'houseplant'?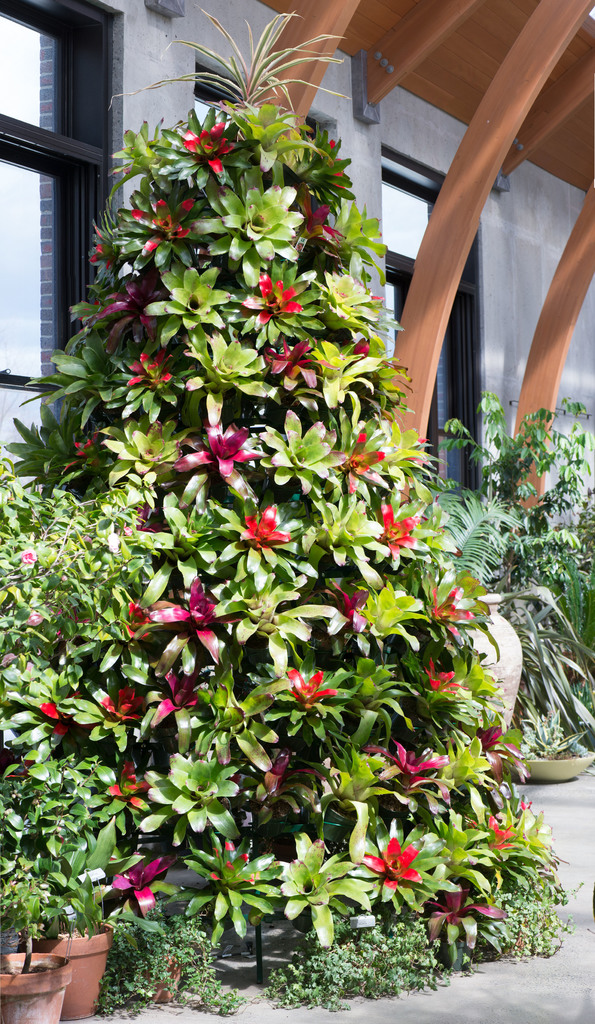
[x1=0, y1=833, x2=71, y2=1022]
